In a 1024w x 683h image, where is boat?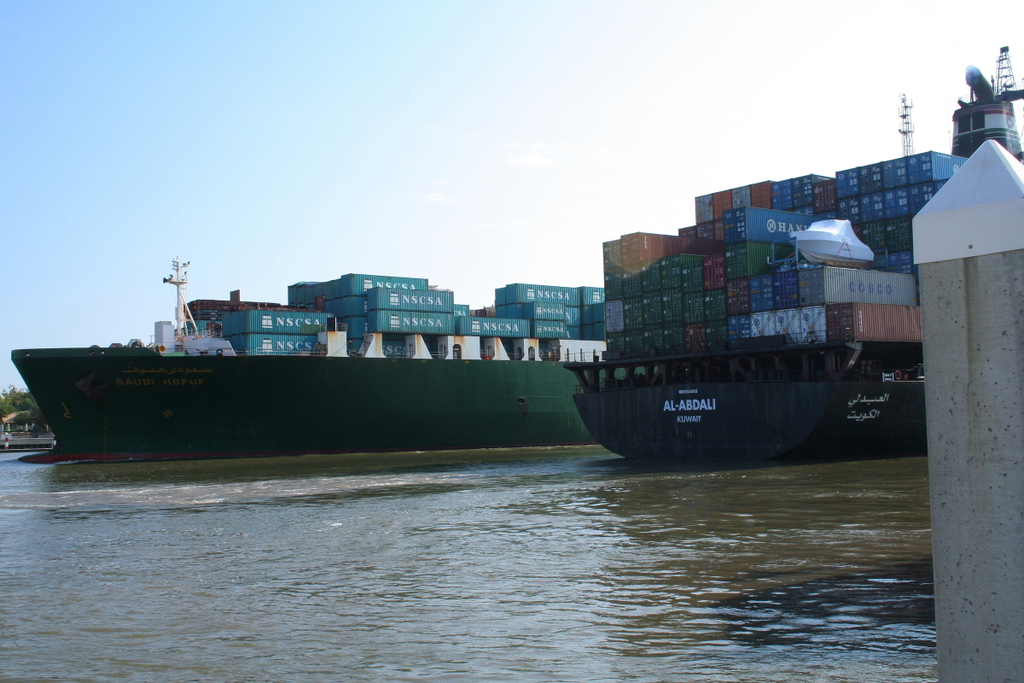
{"x1": 562, "y1": 44, "x2": 1006, "y2": 469}.
